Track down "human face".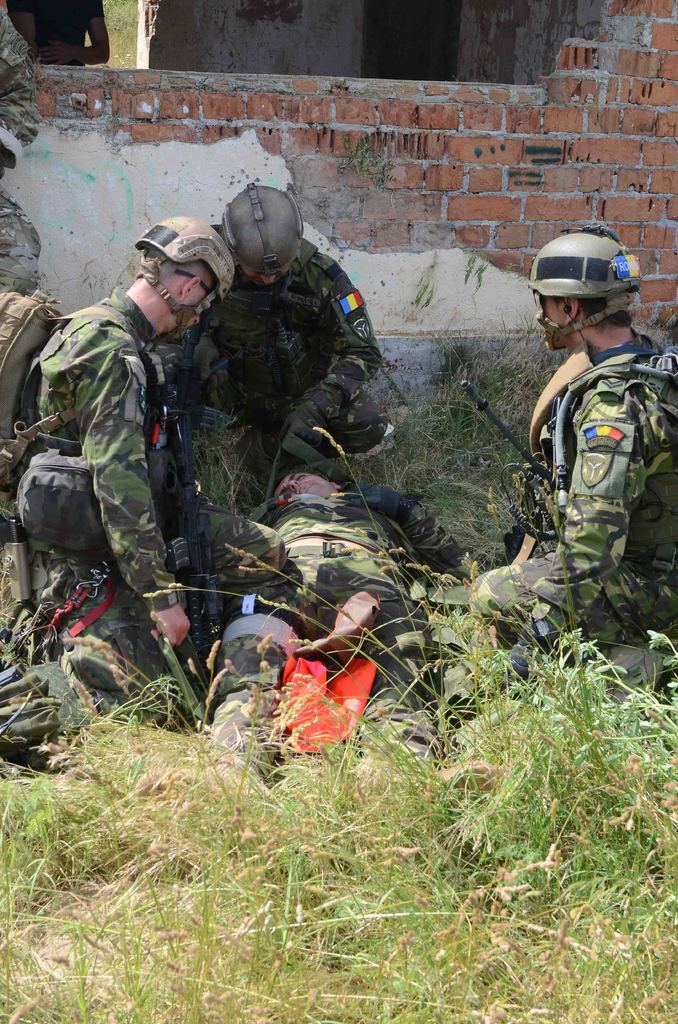
Tracked to box(537, 298, 570, 348).
